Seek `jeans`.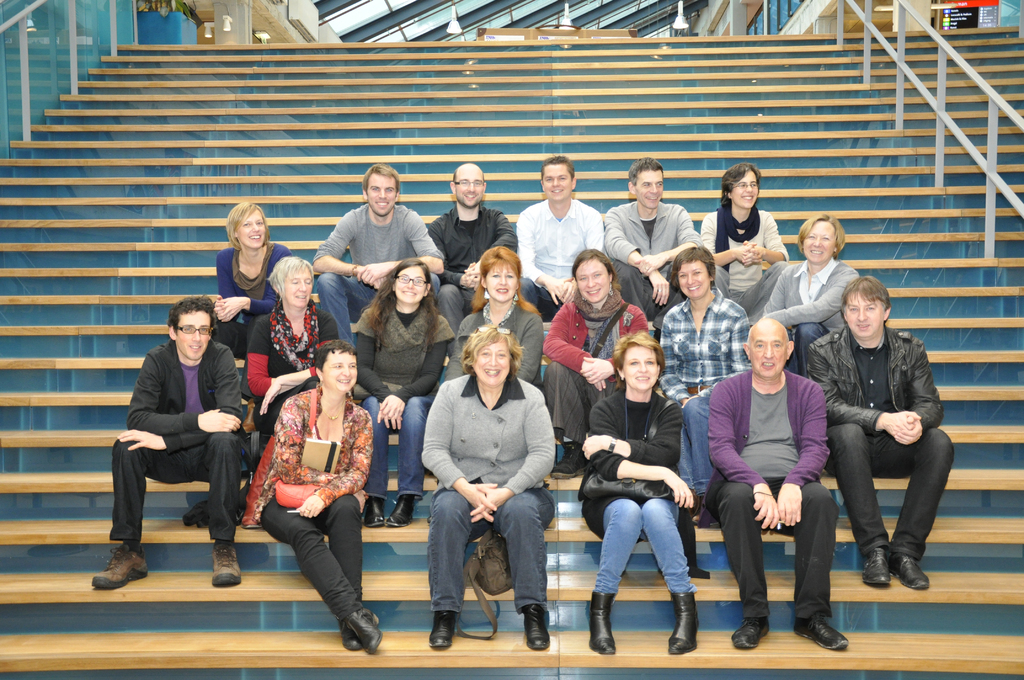
Rect(313, 269, 374, 352).
